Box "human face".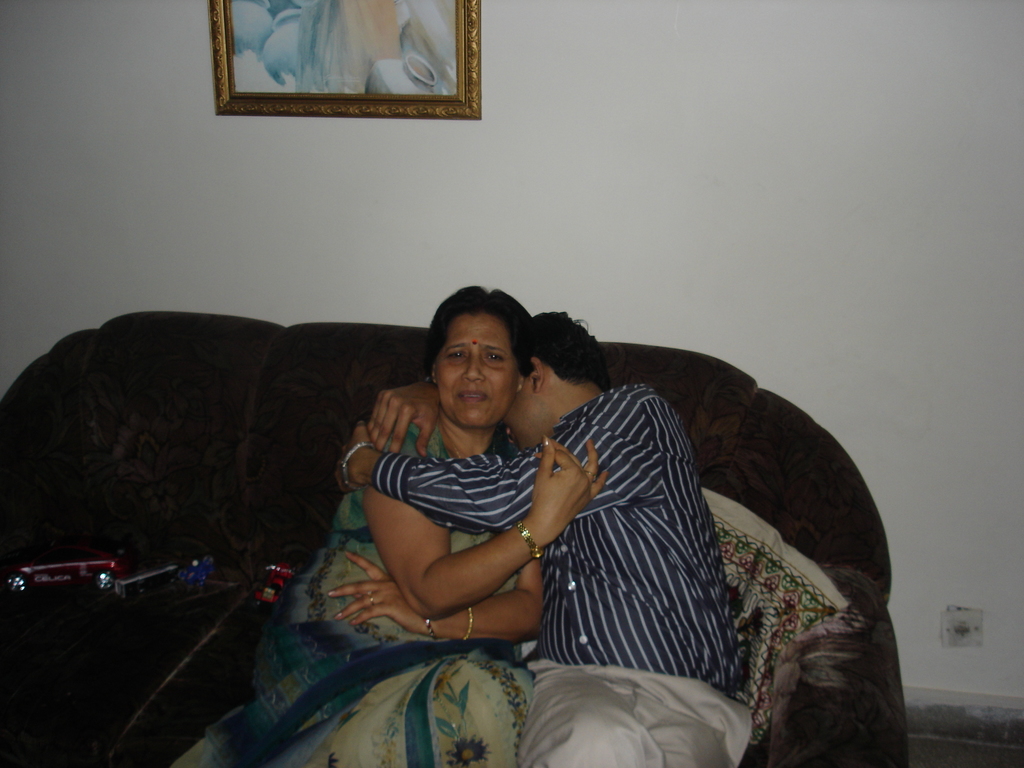
detection(438, 319, 515, 431).
